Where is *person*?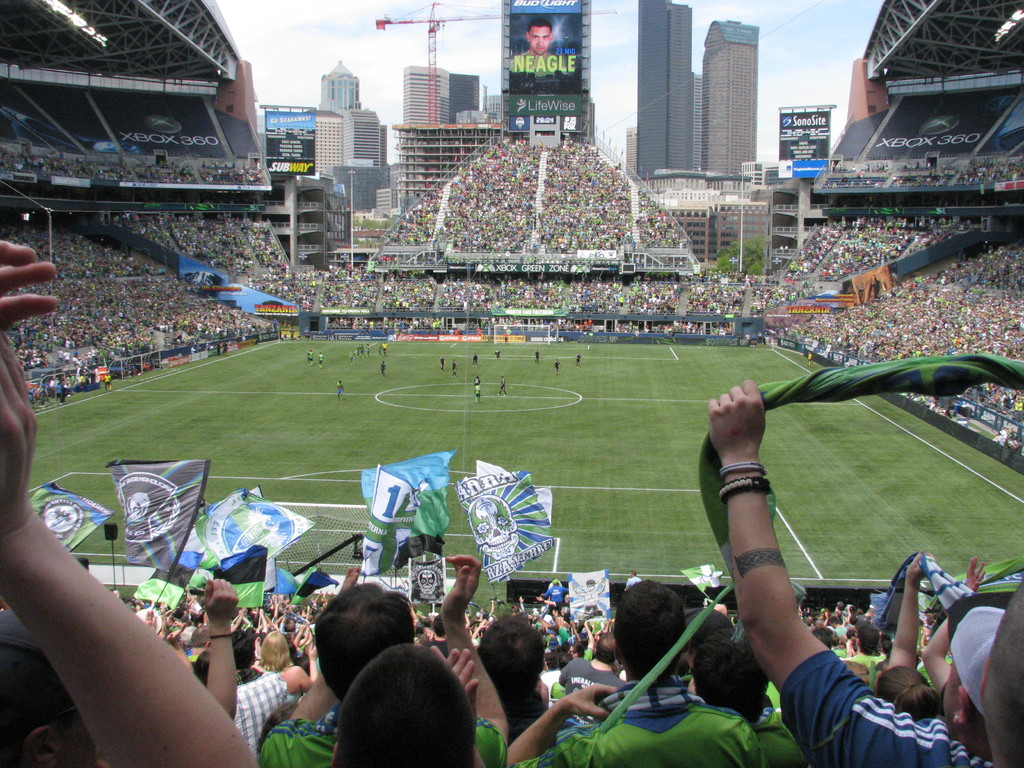
[left=473, top=373, right=483, bottom=387].
